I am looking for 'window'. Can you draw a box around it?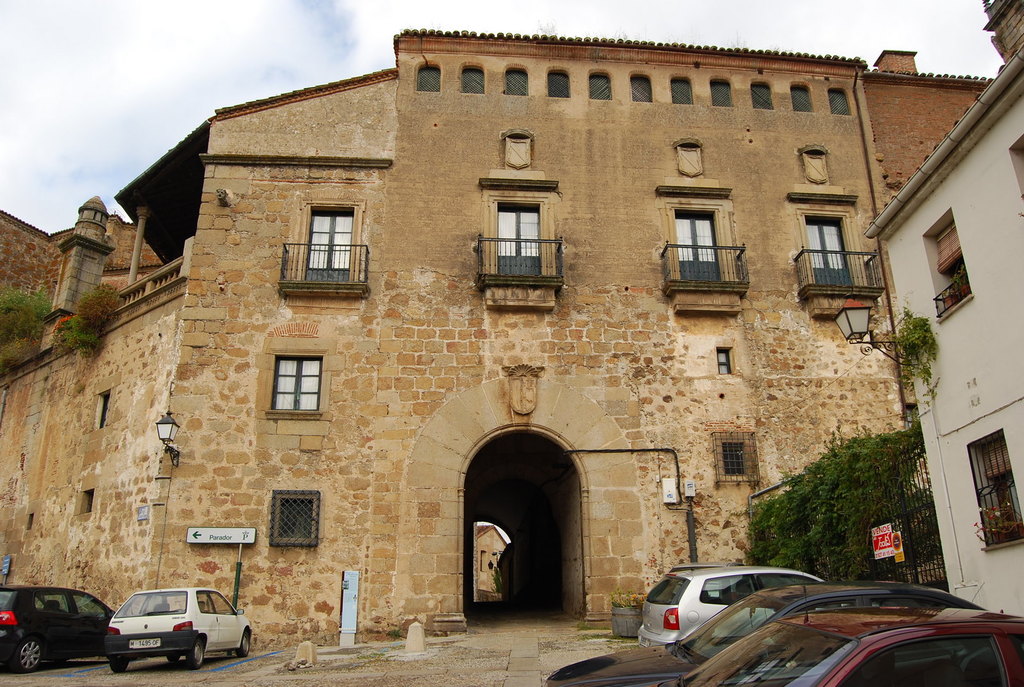
Sure, the bounding box is bbox=(543, 62, 573, 99).
